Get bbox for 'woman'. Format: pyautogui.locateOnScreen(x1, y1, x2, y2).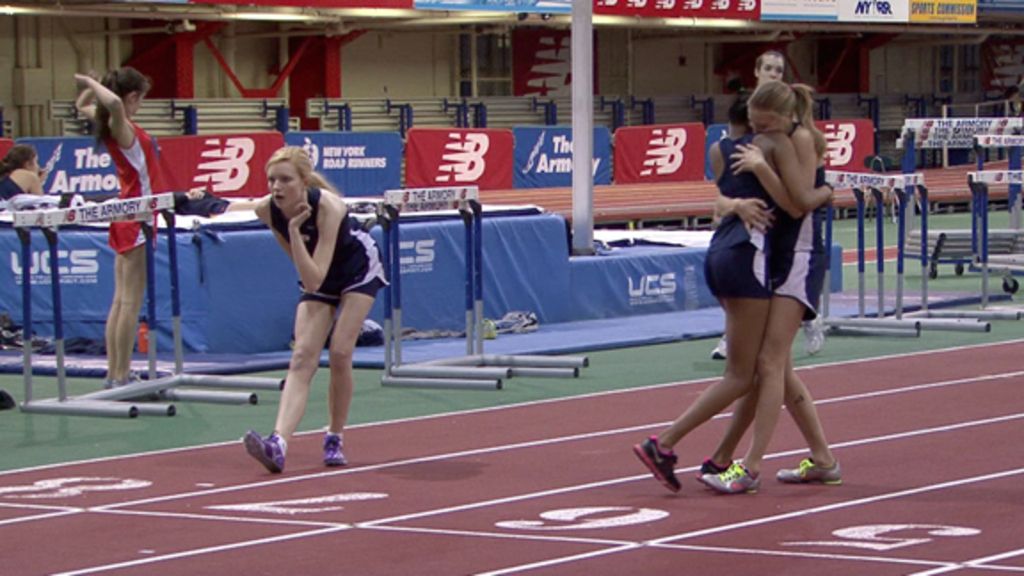
pyautogui.locateOnScreen(240, 144, 384, 468).
